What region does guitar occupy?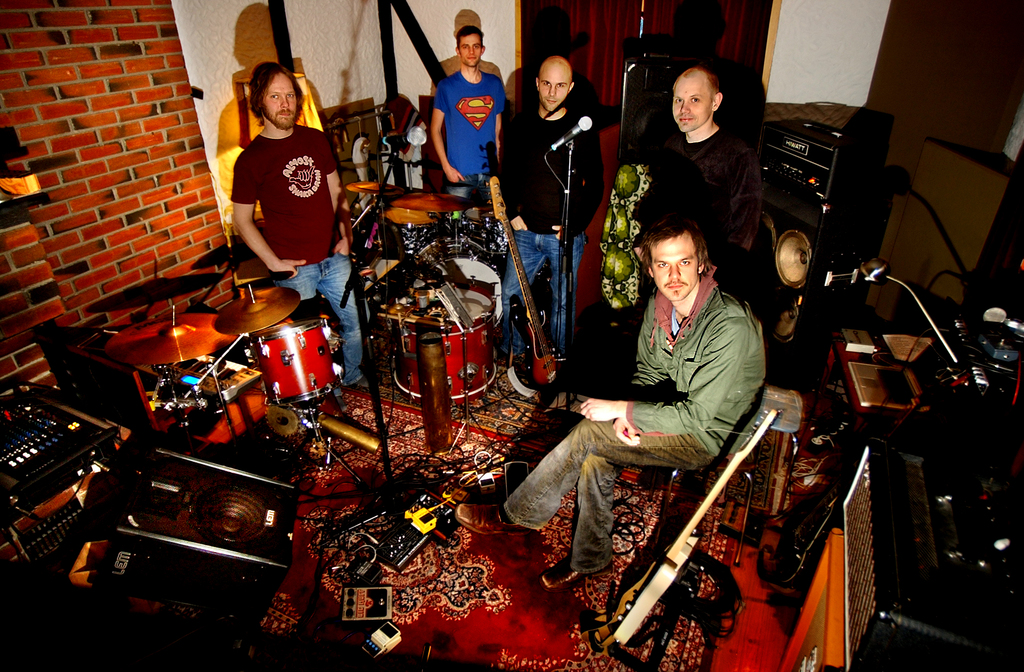
locate(611, 404, 781, 643).
